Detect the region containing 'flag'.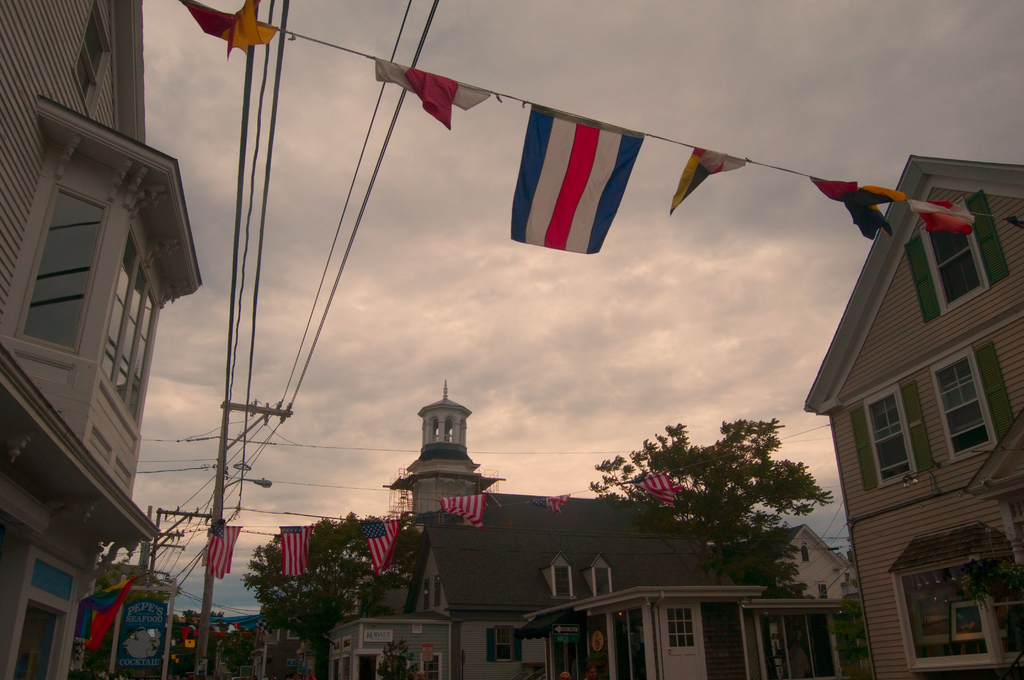
l=372, t=50, r=488, b=133.
